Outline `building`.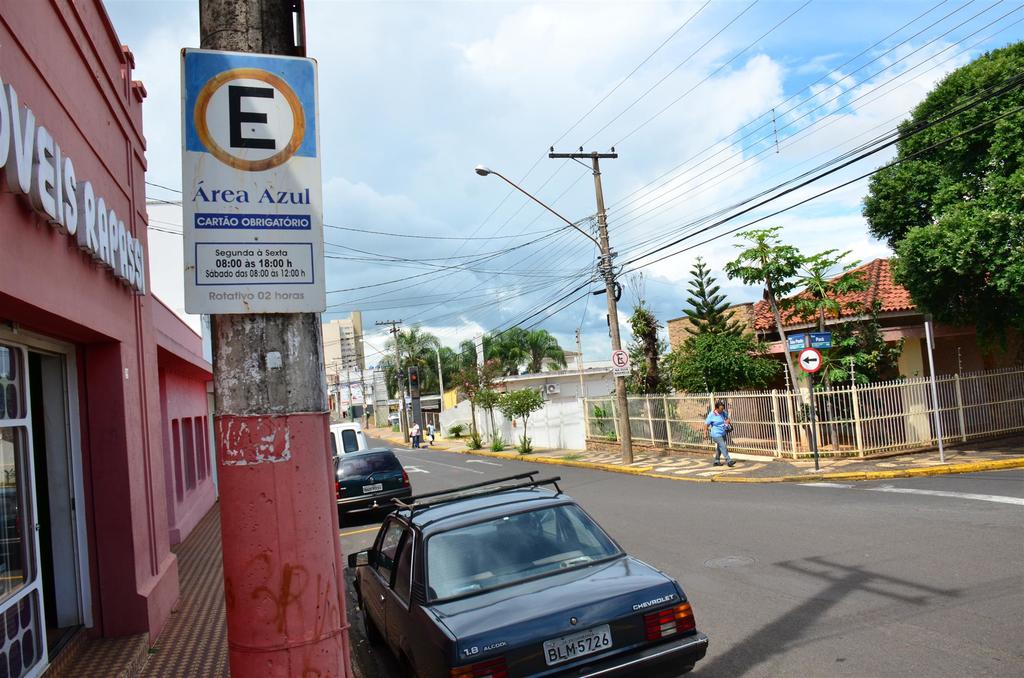
Outline: [0, 0, 220, 677].
